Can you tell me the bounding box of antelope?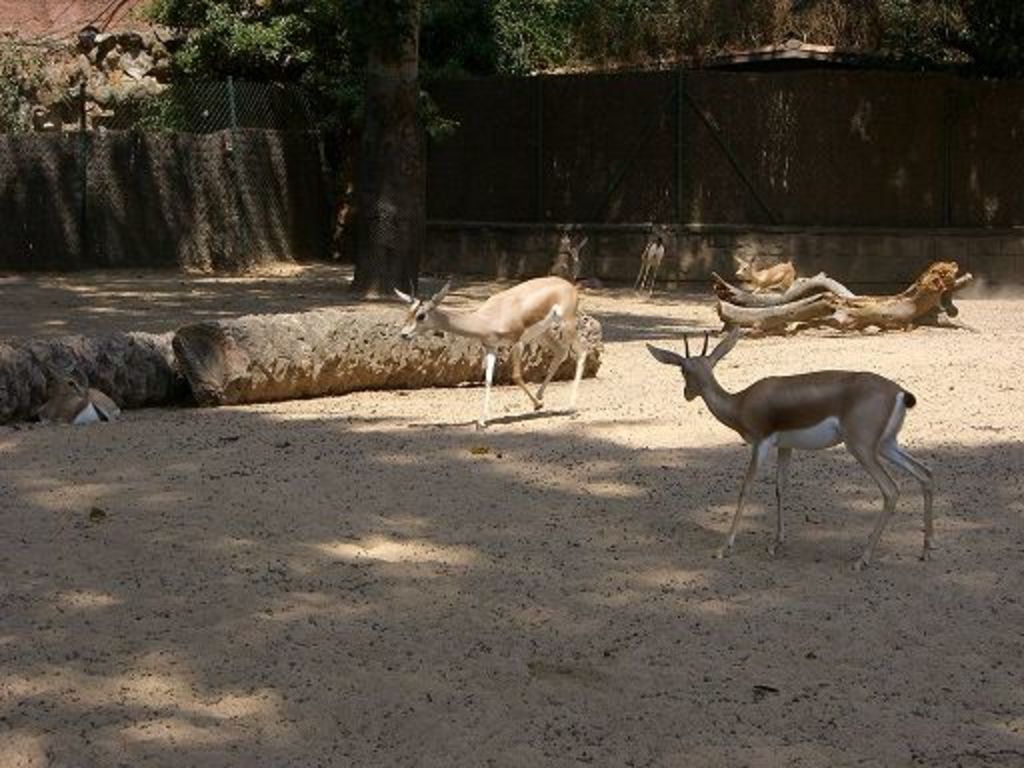
[x1=28, y1=352, x2=120, y2=426].
